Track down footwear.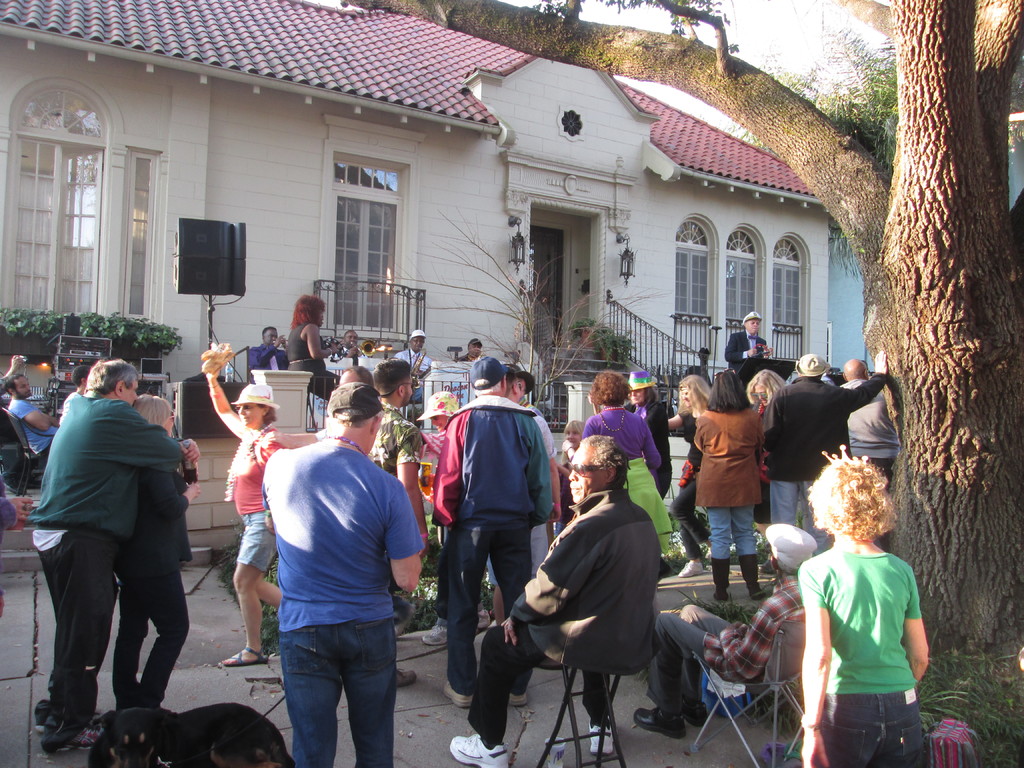
Tracked to bbox=(422, 623, 451, 648).
